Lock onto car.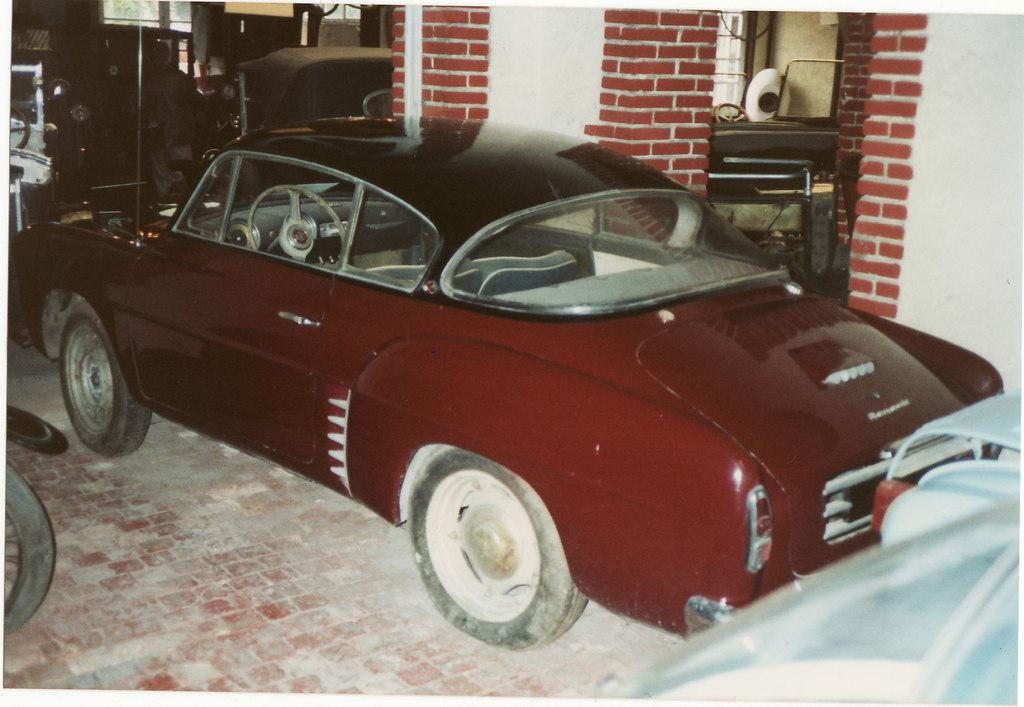
Locked: left=589, top=394, right=1023, bottom=706.
